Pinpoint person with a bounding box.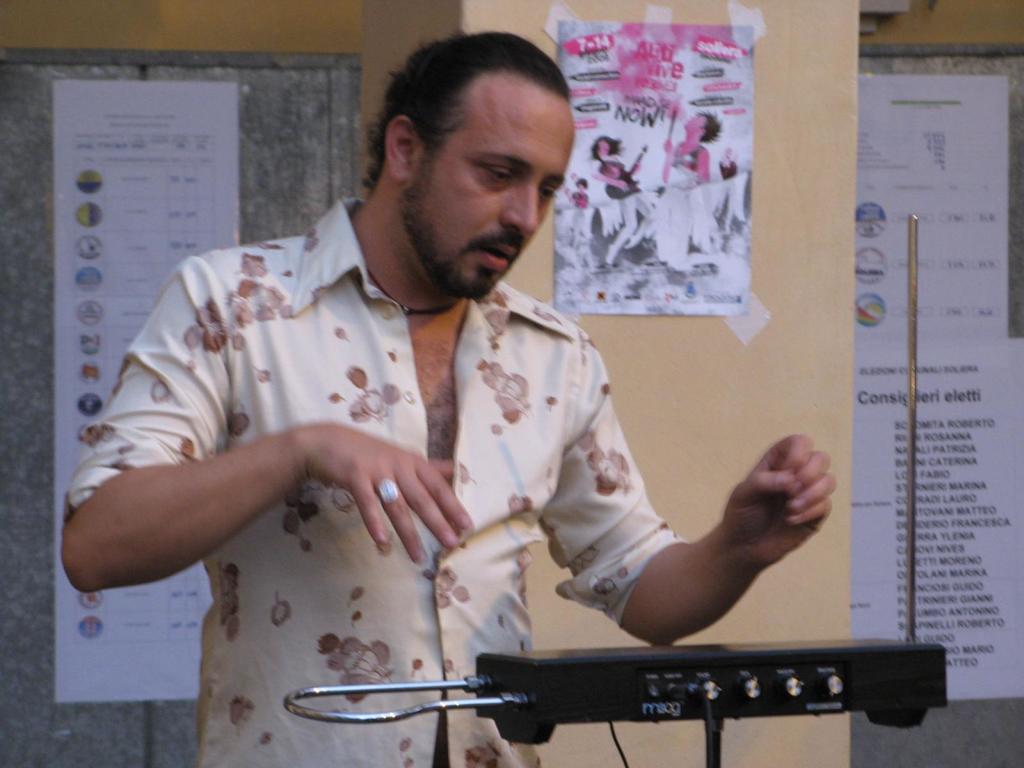
region(564, 177, 589, 249).
